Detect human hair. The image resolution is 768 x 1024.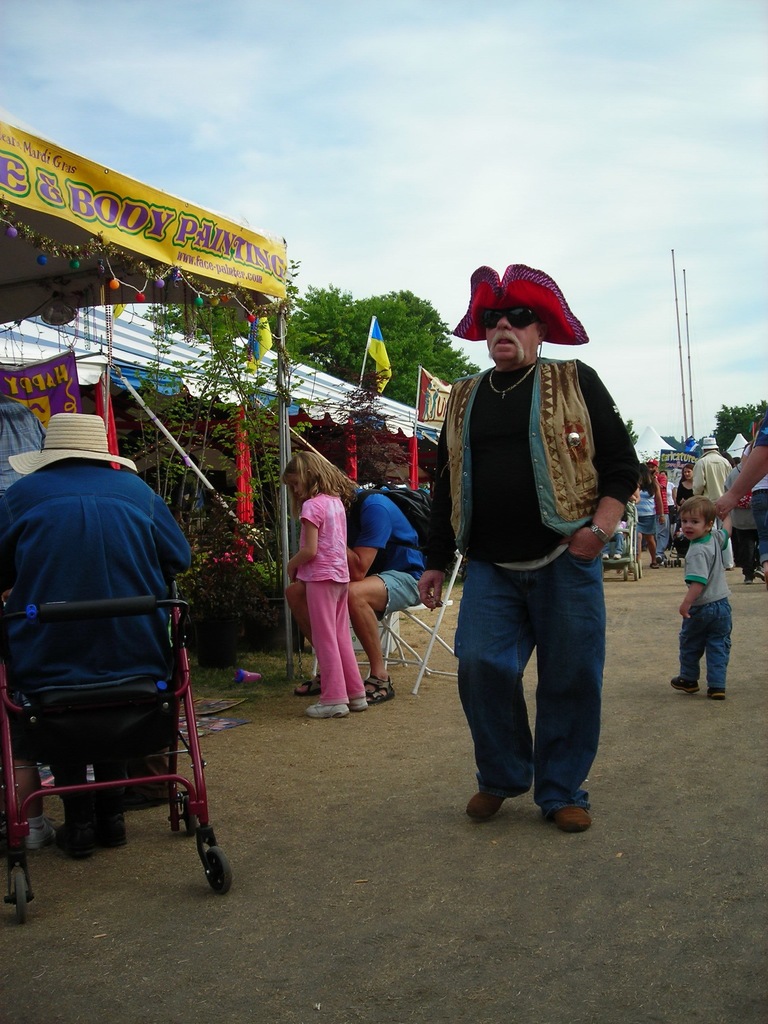
{"x1": 685, "y1": 456, "x2": 699, "y2": 486}.
